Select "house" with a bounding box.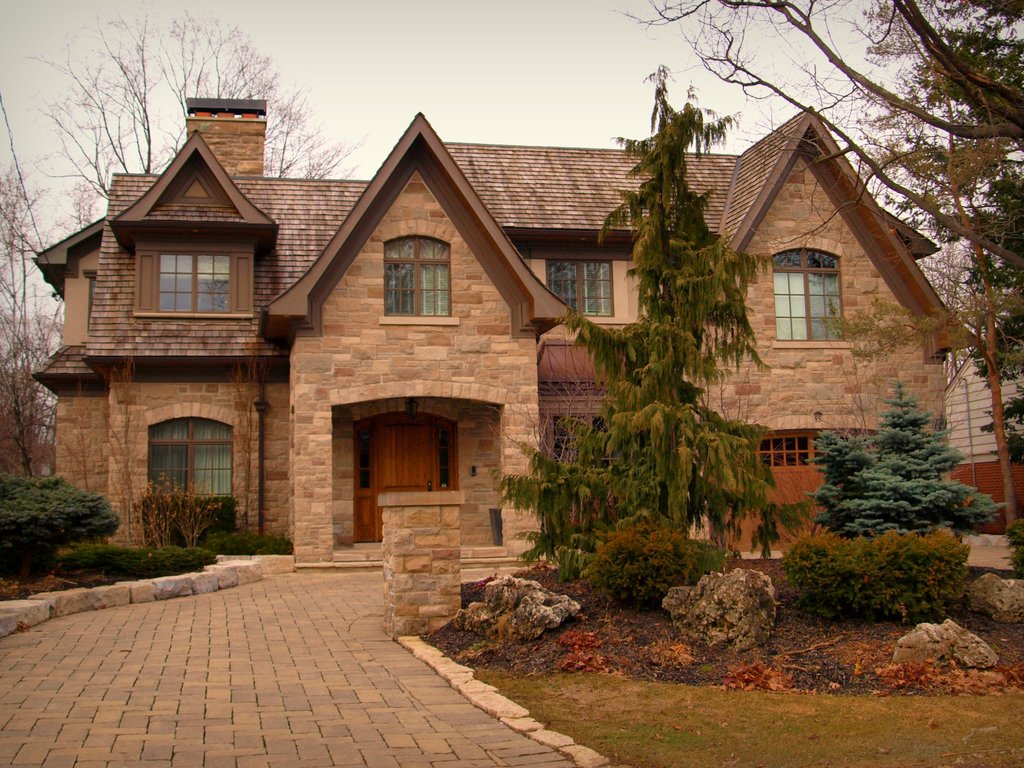
113,63,967,608.
